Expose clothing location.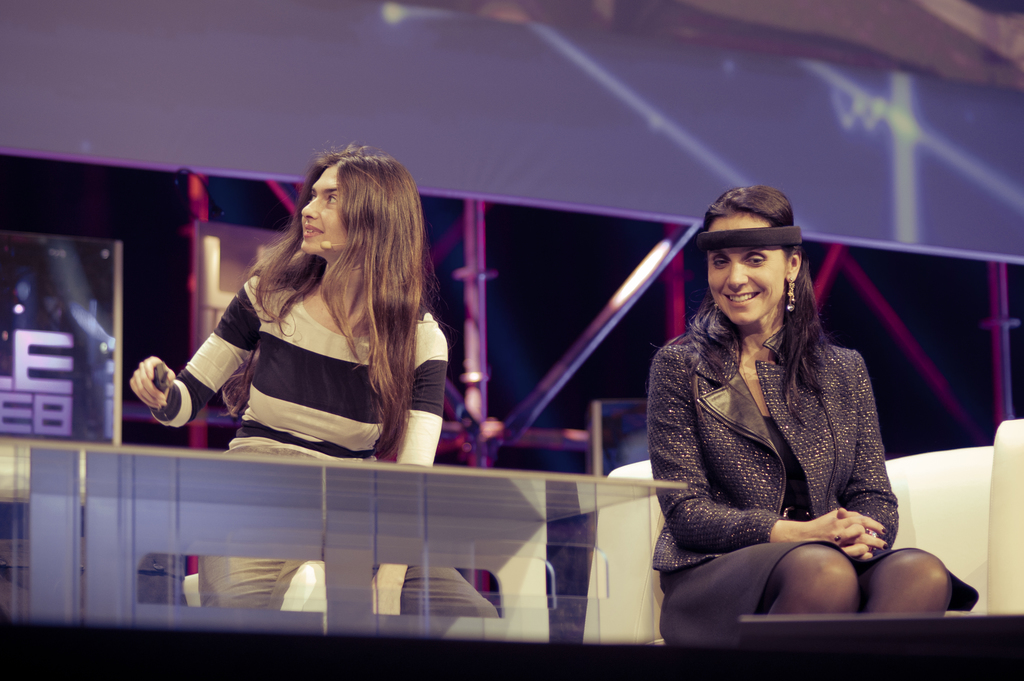
Exposed at <box>152,262,497,619</box>.
